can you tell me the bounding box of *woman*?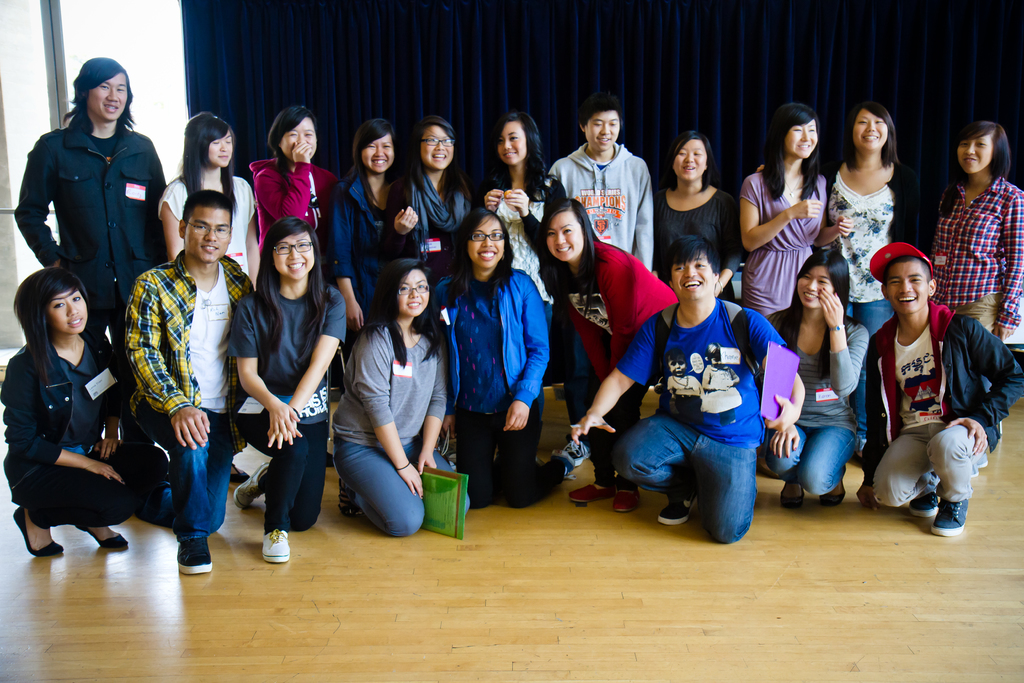
rect(760, 245, 874, 508).
